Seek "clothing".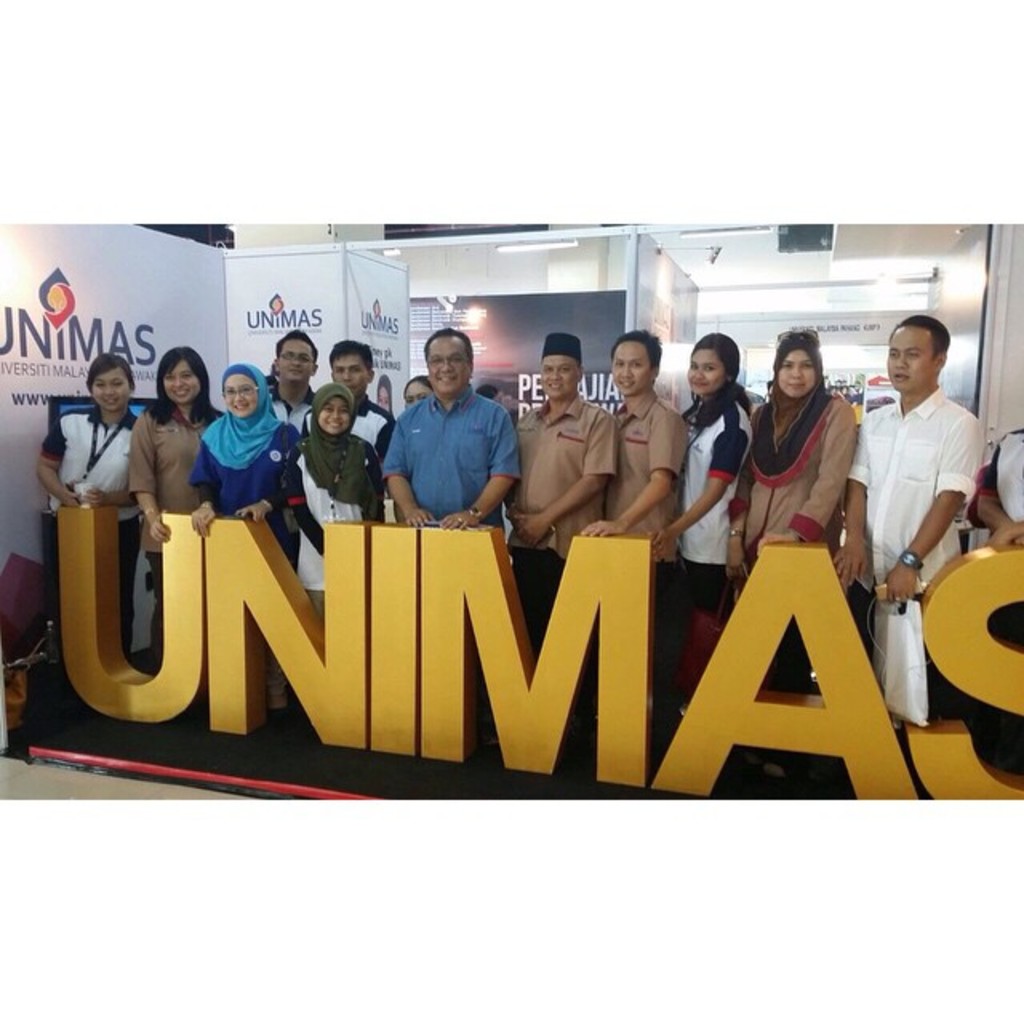
[336,390,386,461].
